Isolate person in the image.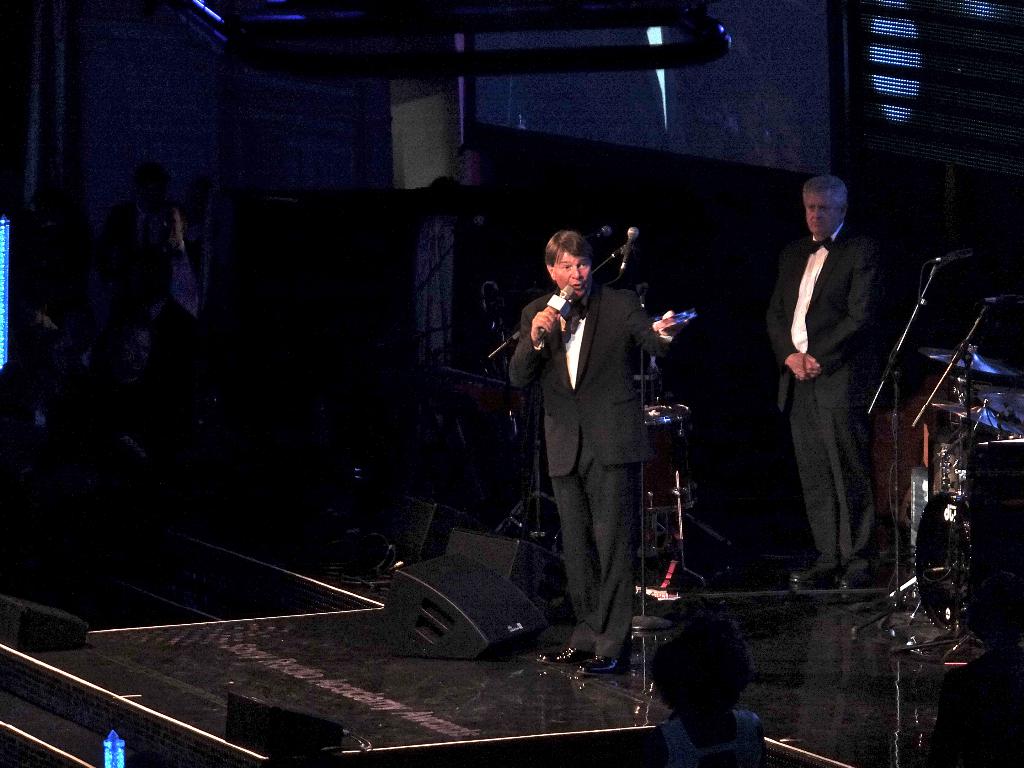
Isolated region: <box>761,173,881,609</box>.
